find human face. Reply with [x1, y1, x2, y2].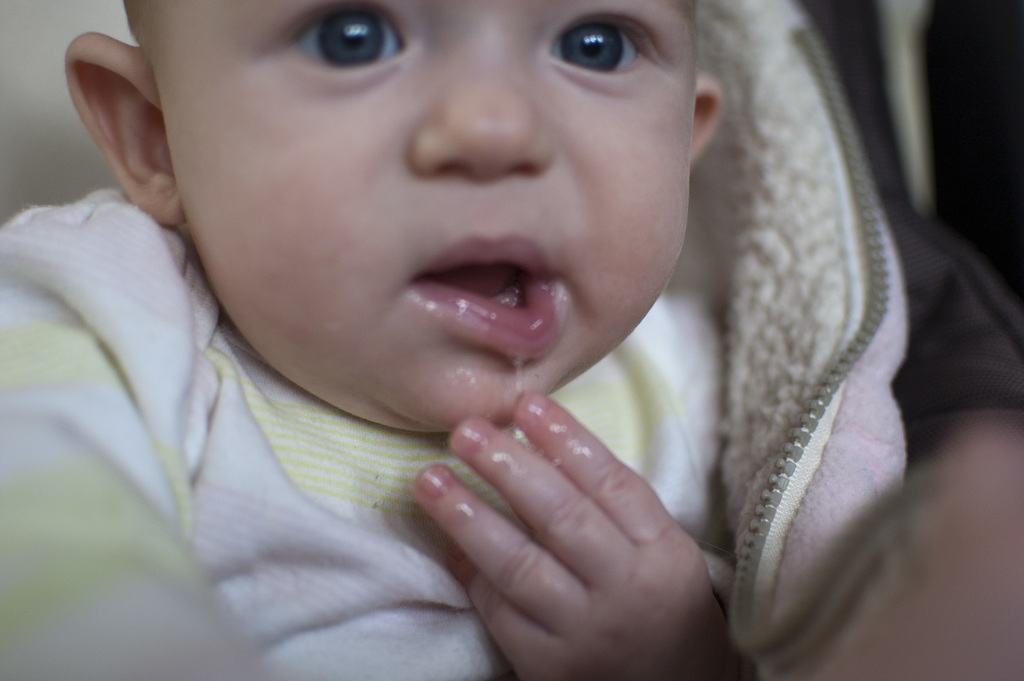
[150, 0, 691, 431].
